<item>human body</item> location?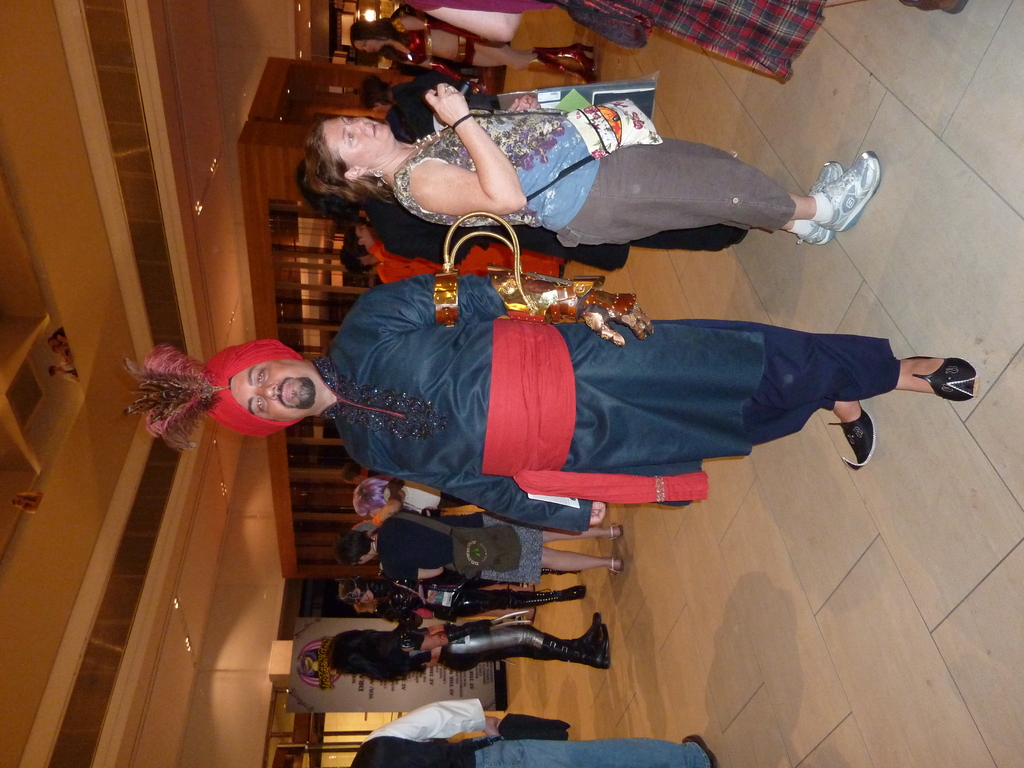
[381, 611, 610, 678]
